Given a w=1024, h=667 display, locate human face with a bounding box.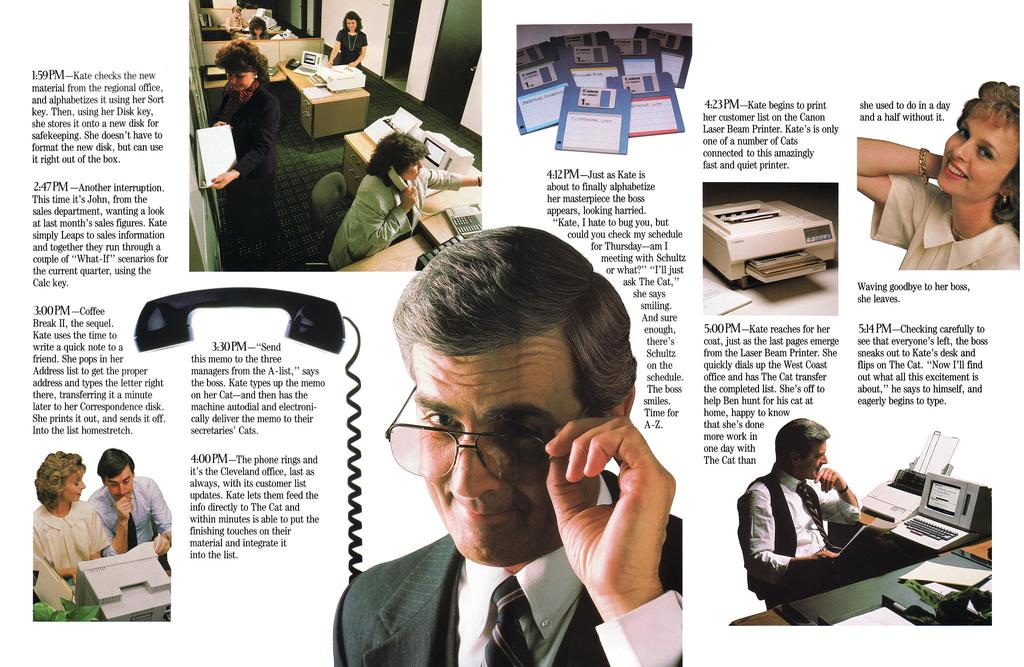
Located: BBox(941, 106, 1020, 193).
